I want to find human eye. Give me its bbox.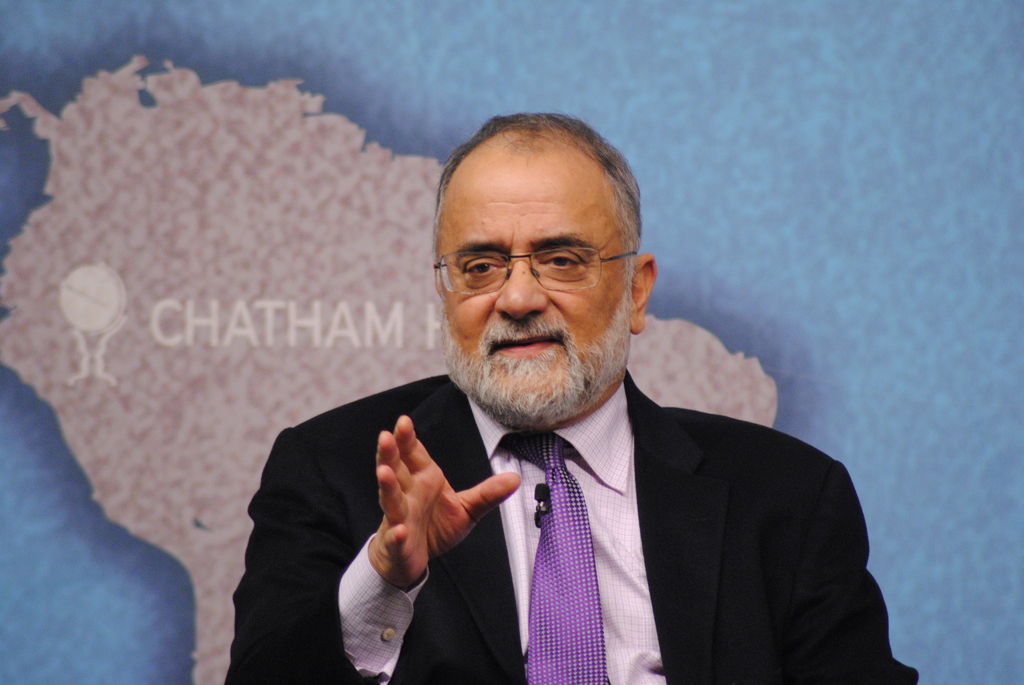
<region>456, 250, 509, 288</region>.
